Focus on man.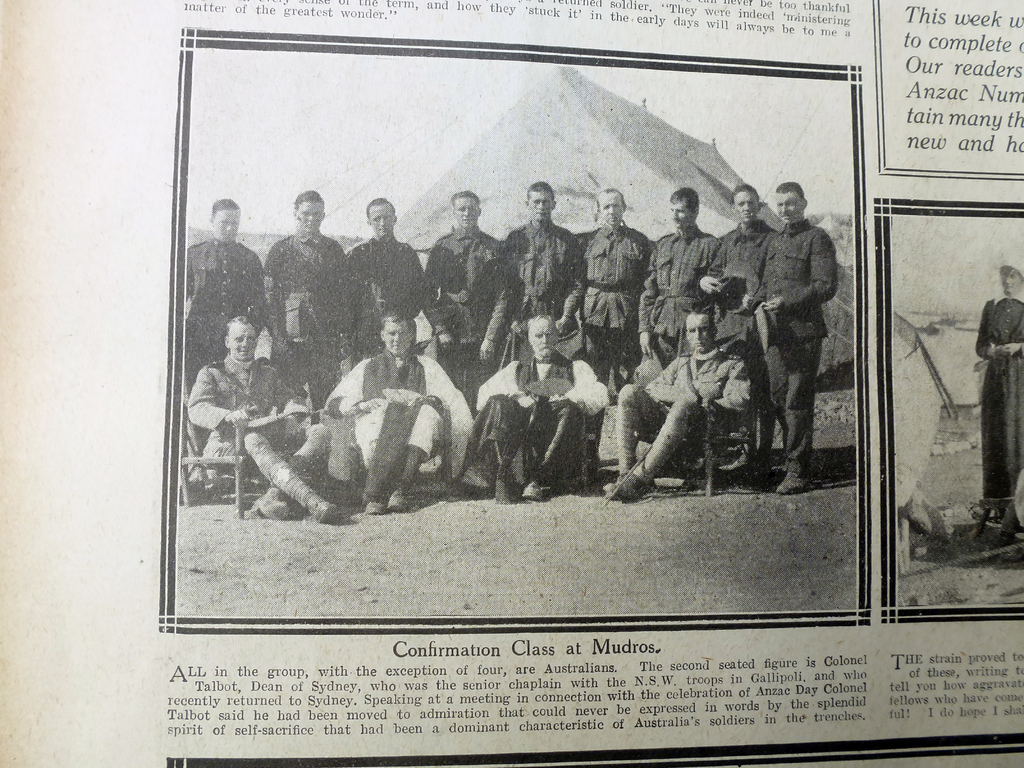
Focused at Rect(499, 175, 580, 365).
